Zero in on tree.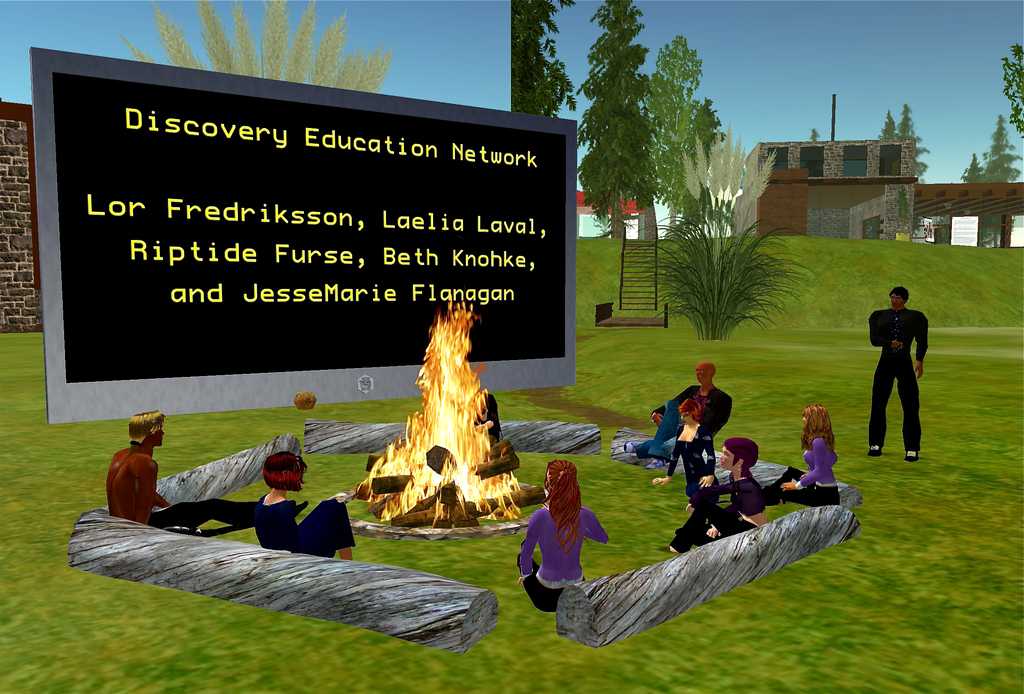
Zeroed in: {"left": 571, "top": 0, "right": 666, "bottom": 230}.
